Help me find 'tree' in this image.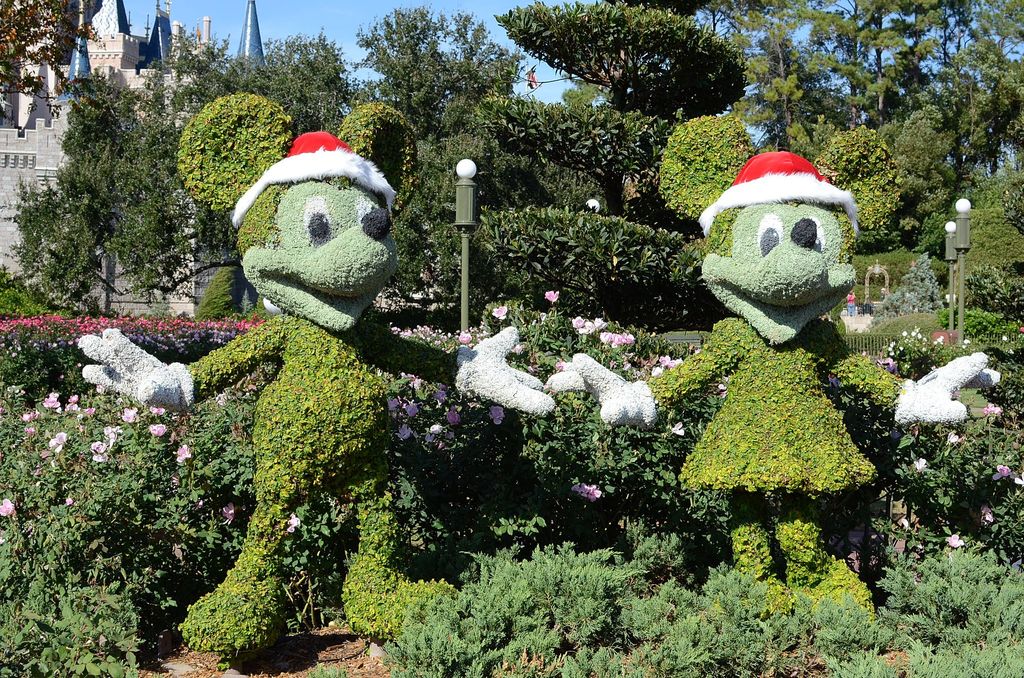
Found it: BBox(17, 43, 198, 334).
